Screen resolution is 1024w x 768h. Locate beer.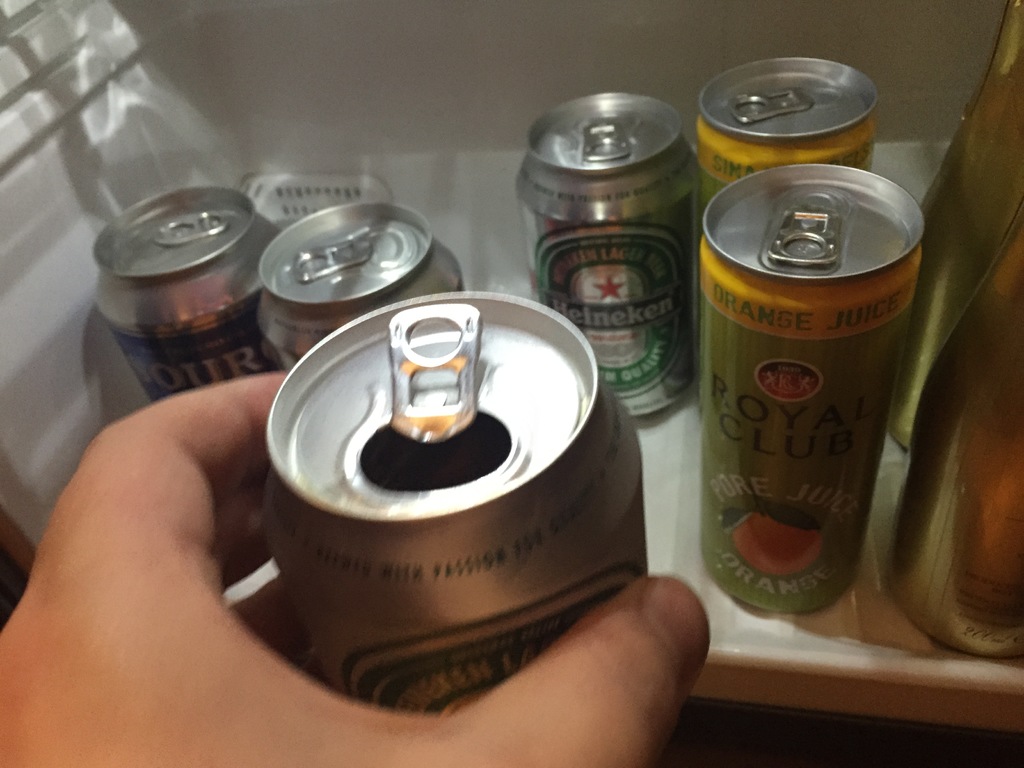
261,197,462,360.
